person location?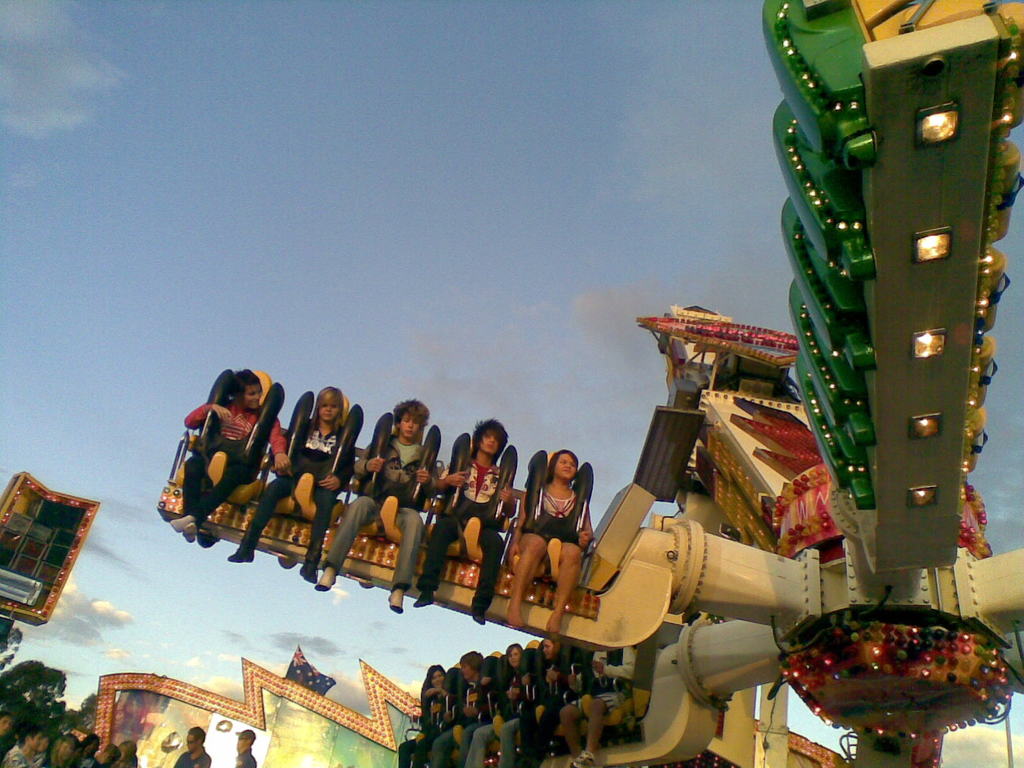
box=[411, 413, 518, 623]
